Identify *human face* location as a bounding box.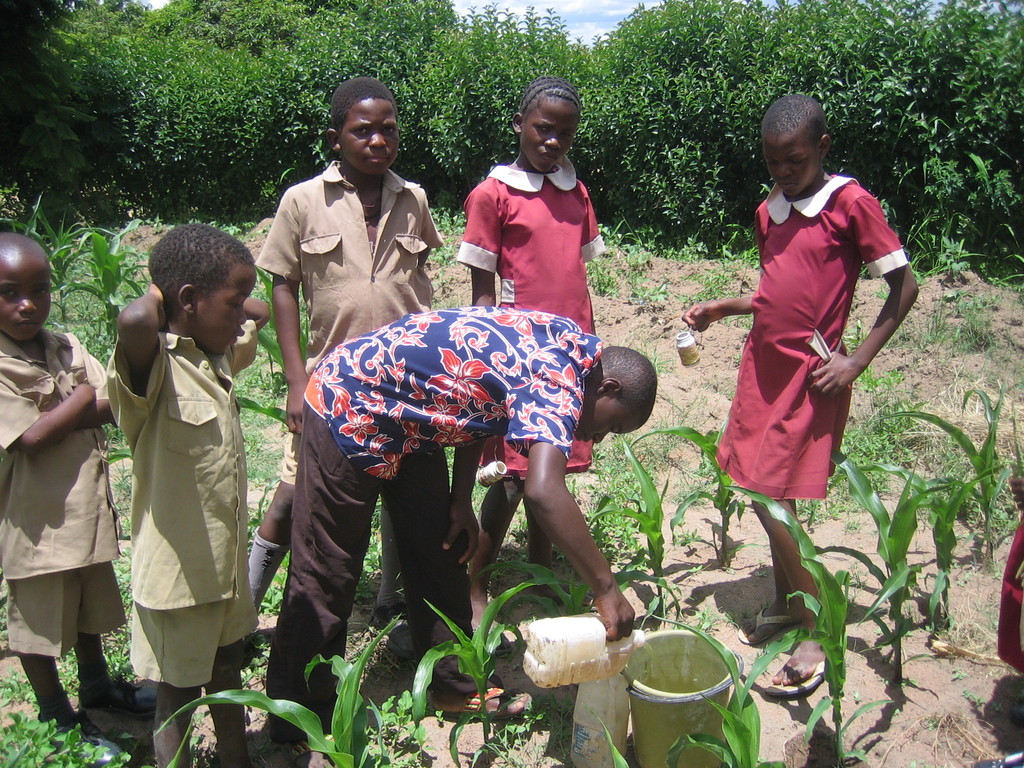
575,394,638,442.
